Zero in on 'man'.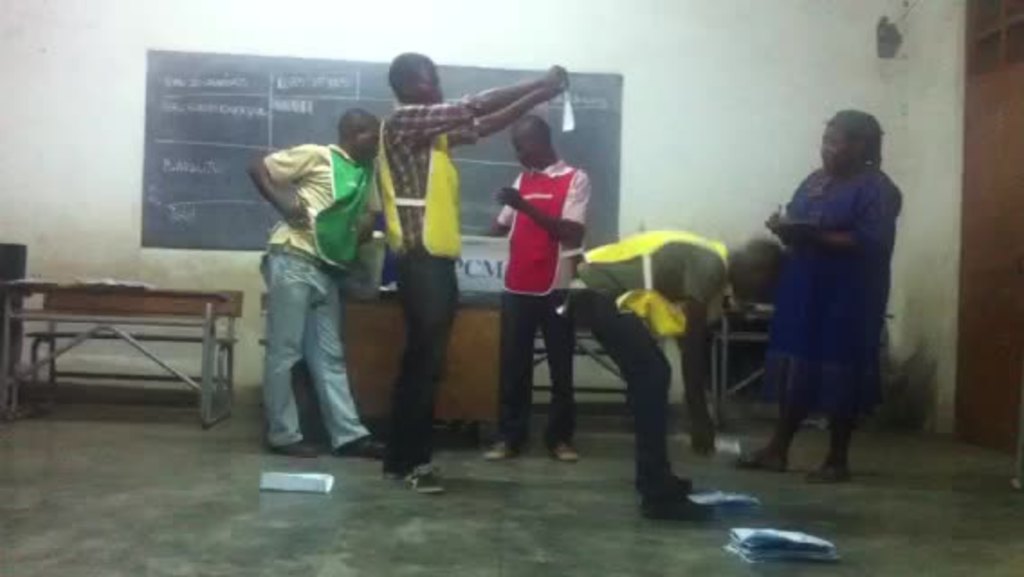
Zeroed in: Rect(557, 234, 786, 523).
